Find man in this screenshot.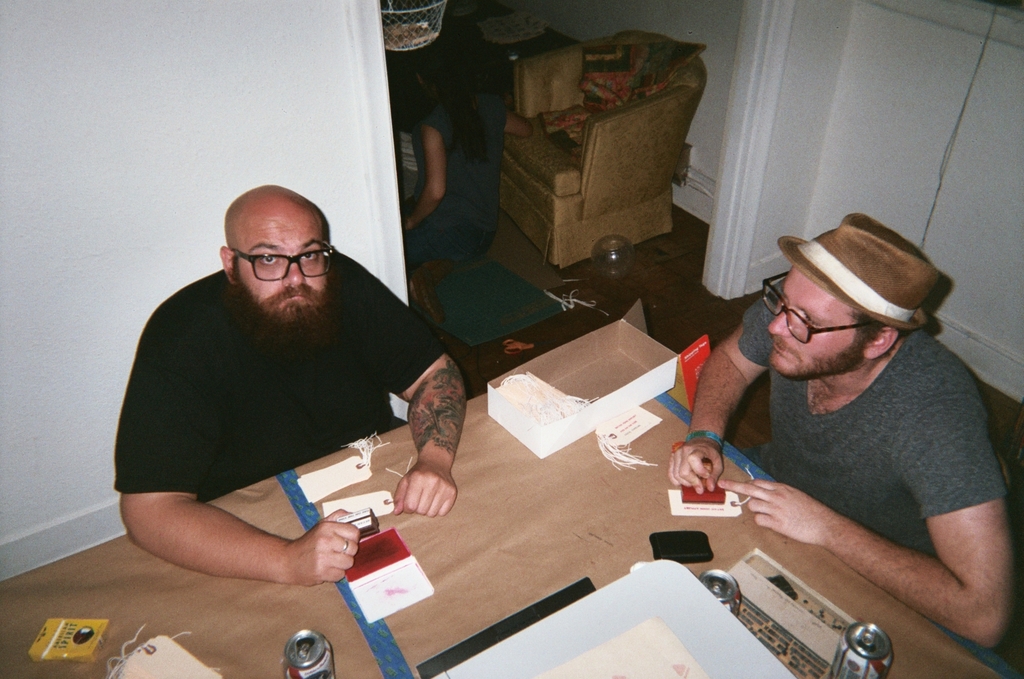
The bounding box for man is [left=666, top=212, right=1017, bottom=648].
